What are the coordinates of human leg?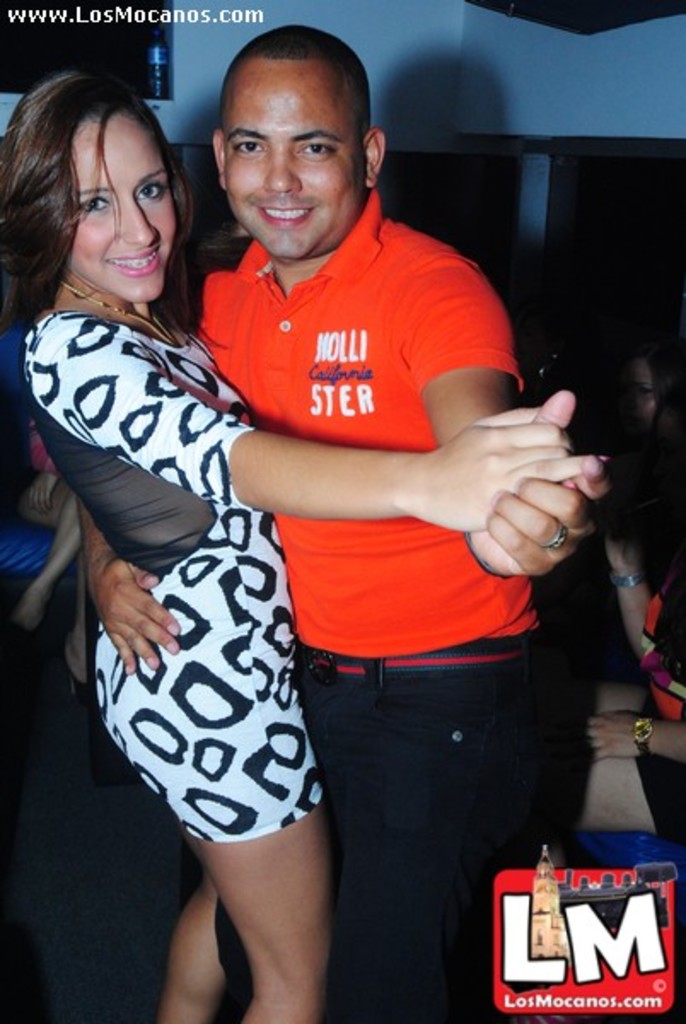
[85,604,334,1021].
